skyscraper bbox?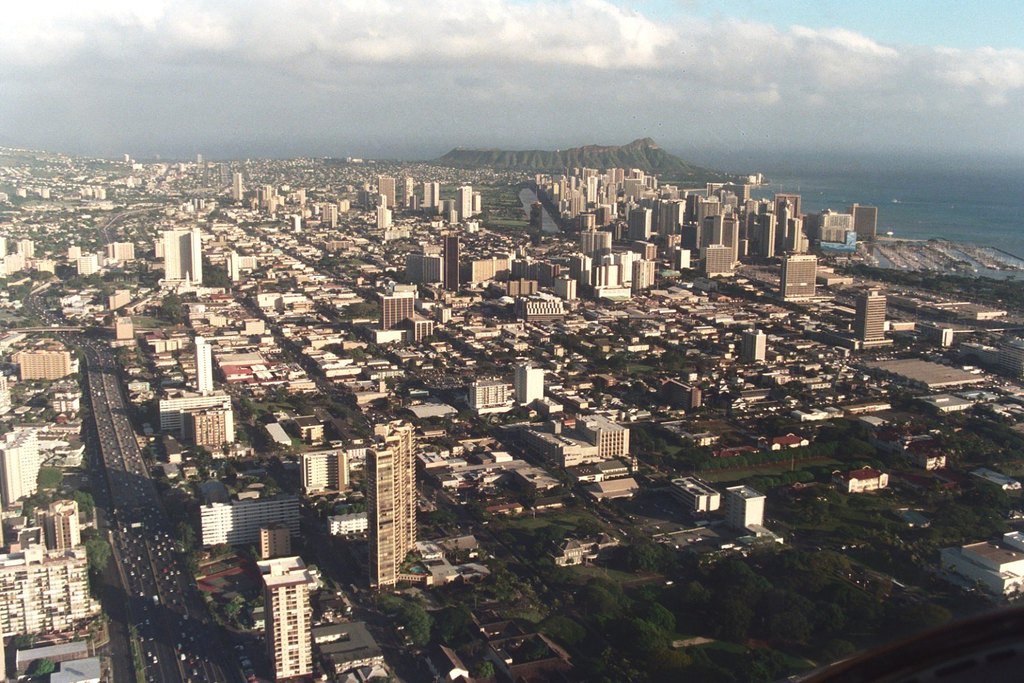
left=110, top=281, right=130, bottom=313
